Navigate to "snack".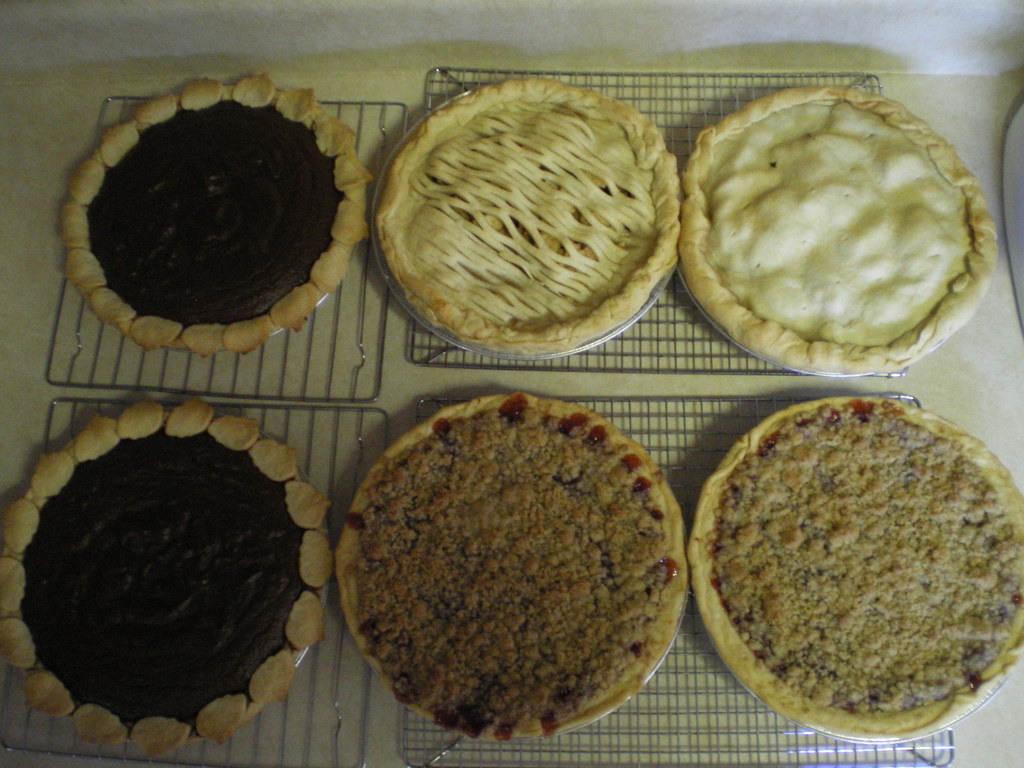
Navigation target: x1=56 y1=72 x2=367 y2=354.
